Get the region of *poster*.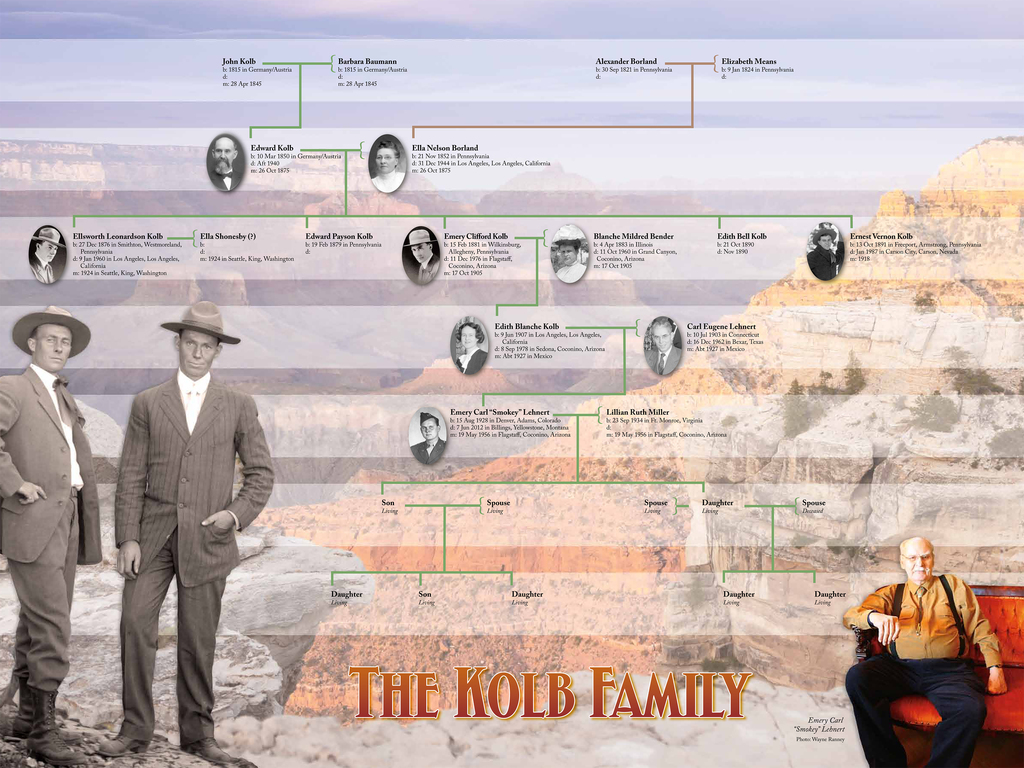
left=0, top=0, right=1023, bottom=767.
